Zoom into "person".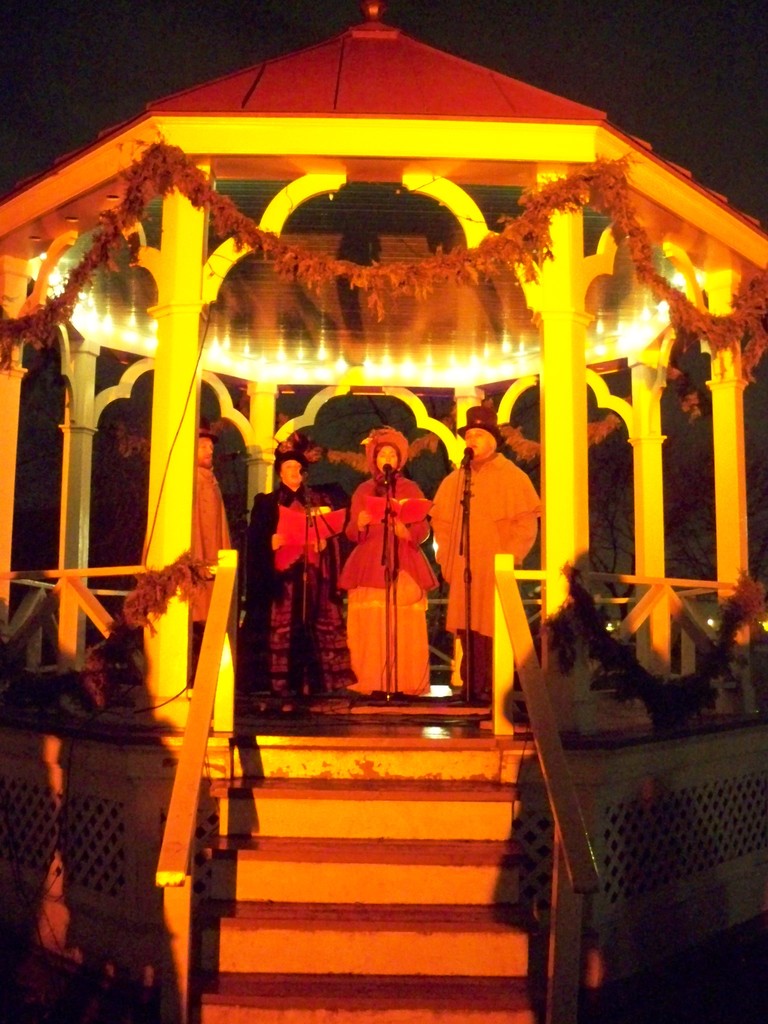
Zoom target: <region>186, 428, 235, 612</region>.
